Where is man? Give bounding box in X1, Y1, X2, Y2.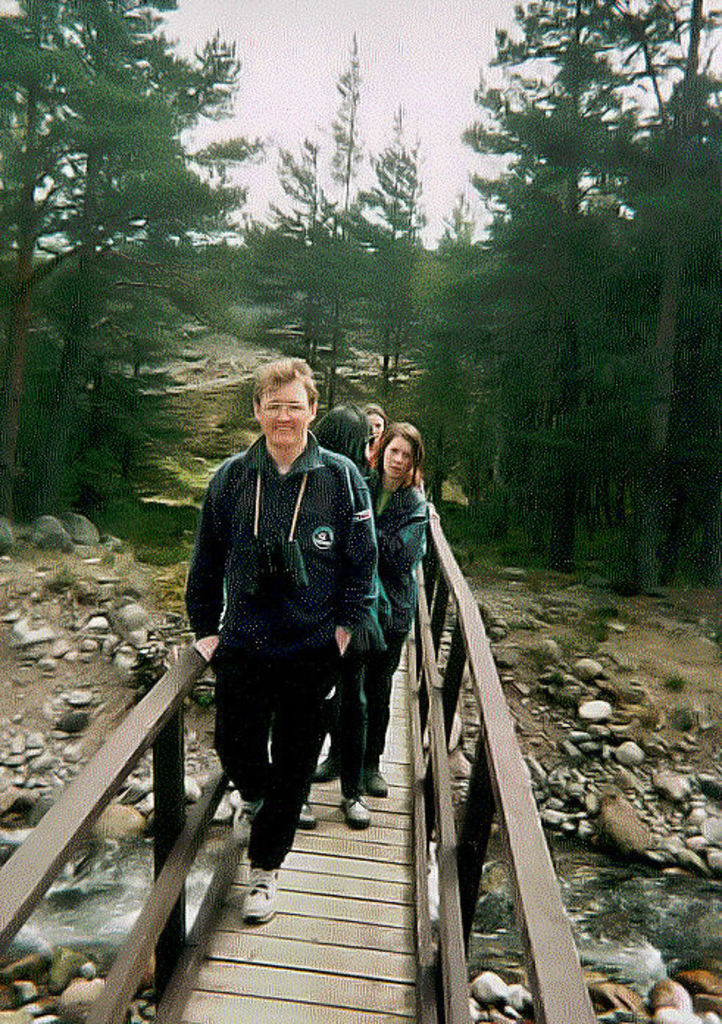
179, 383, 418, 886.
